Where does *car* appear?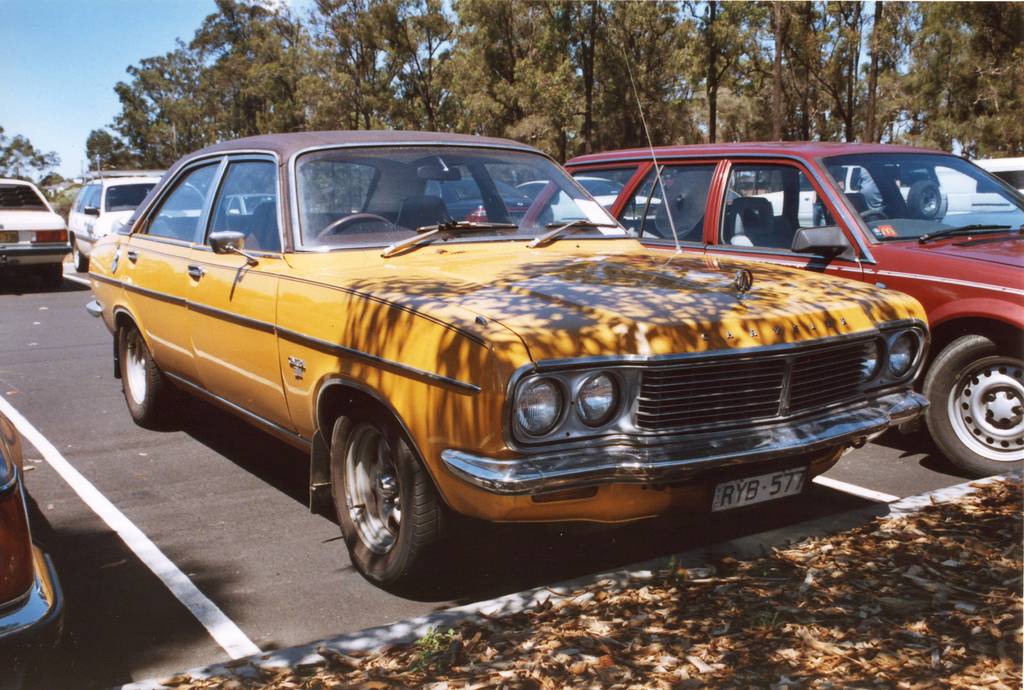
Appears at 0,408,68,630.
